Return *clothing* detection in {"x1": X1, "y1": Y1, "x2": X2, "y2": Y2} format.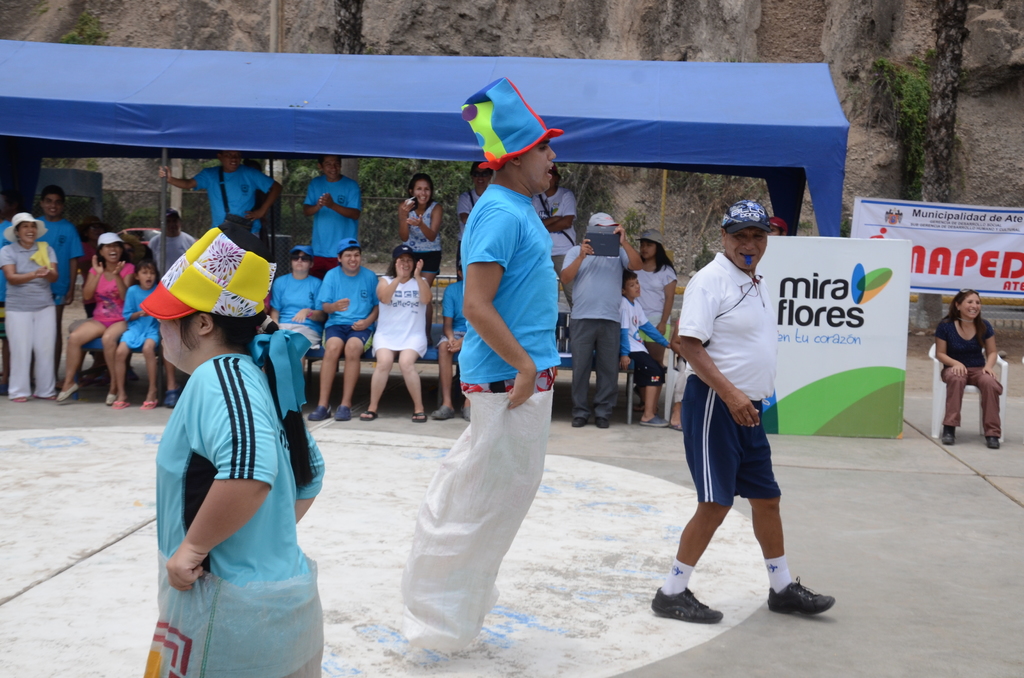
{"x1": 616, "y1": 292, "x2": 673, "y2": 393}.
